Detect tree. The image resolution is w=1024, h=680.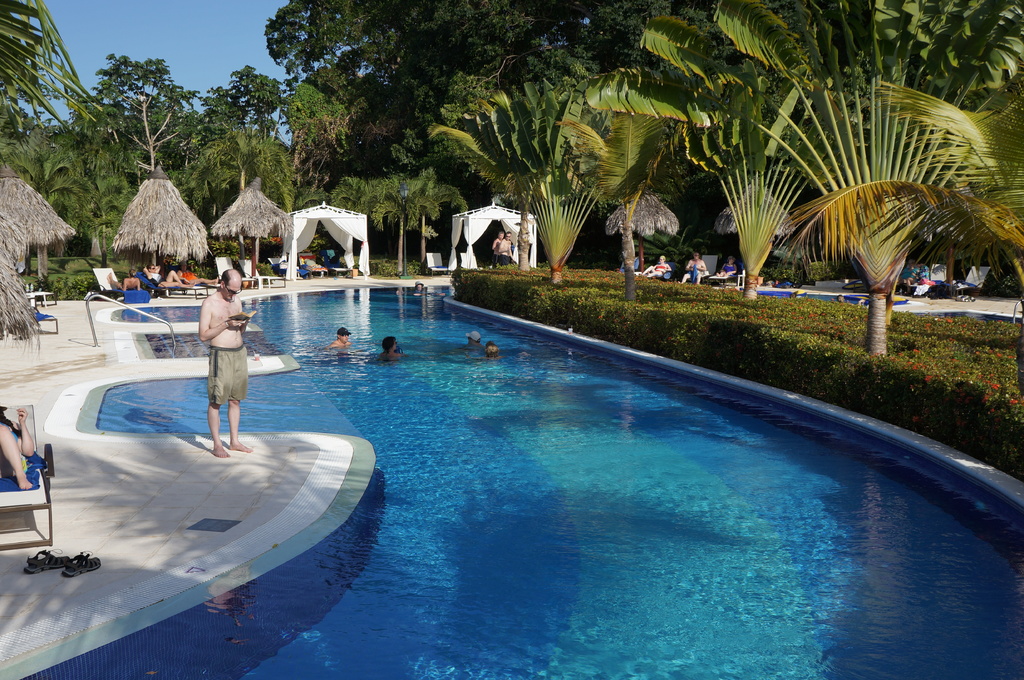
l=0, t=0, r=95, b=145.
